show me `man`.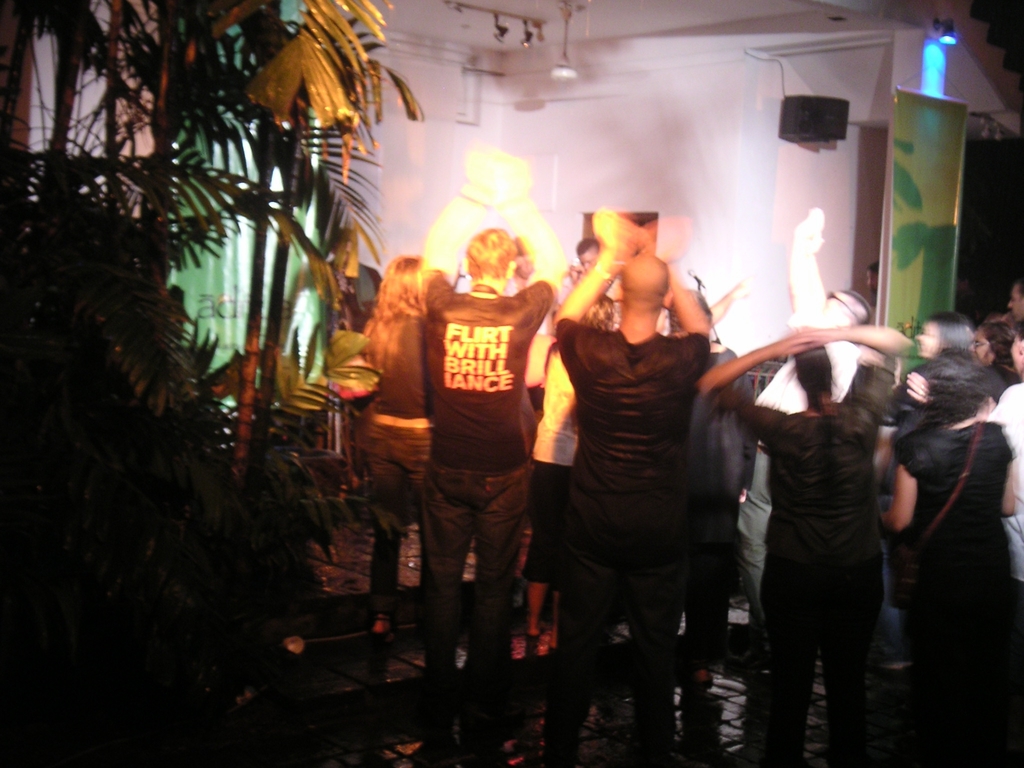
`man` is here: select_region(424, 146, 566, 681).
